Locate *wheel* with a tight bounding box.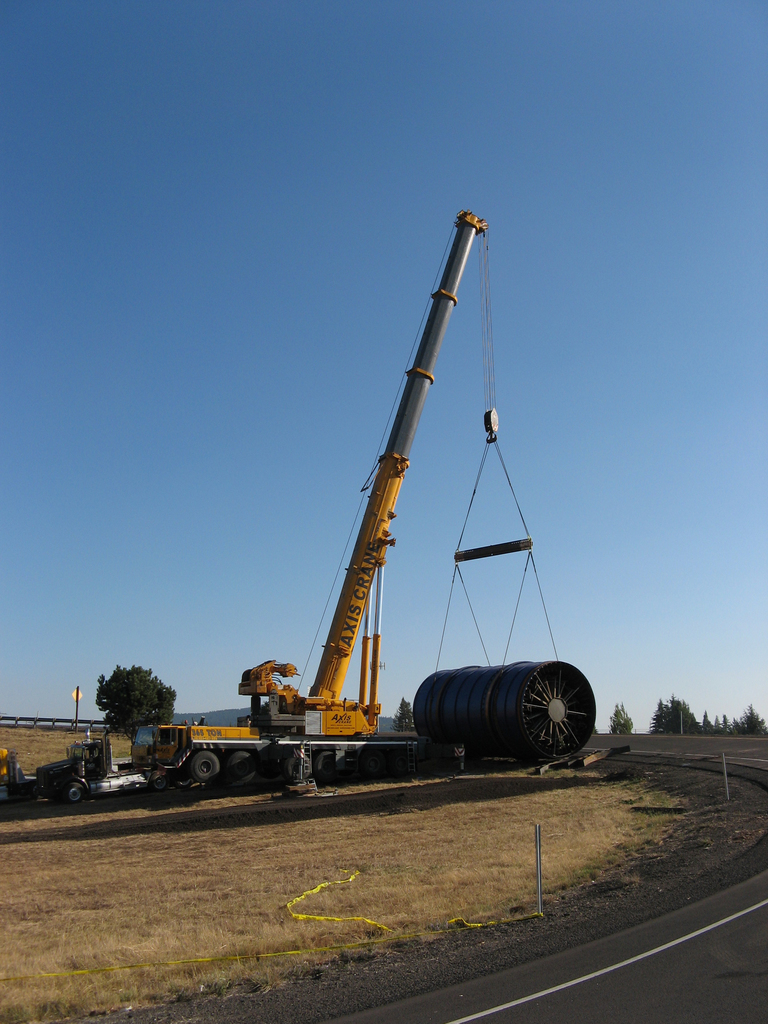
282, 752, 314, 781.
